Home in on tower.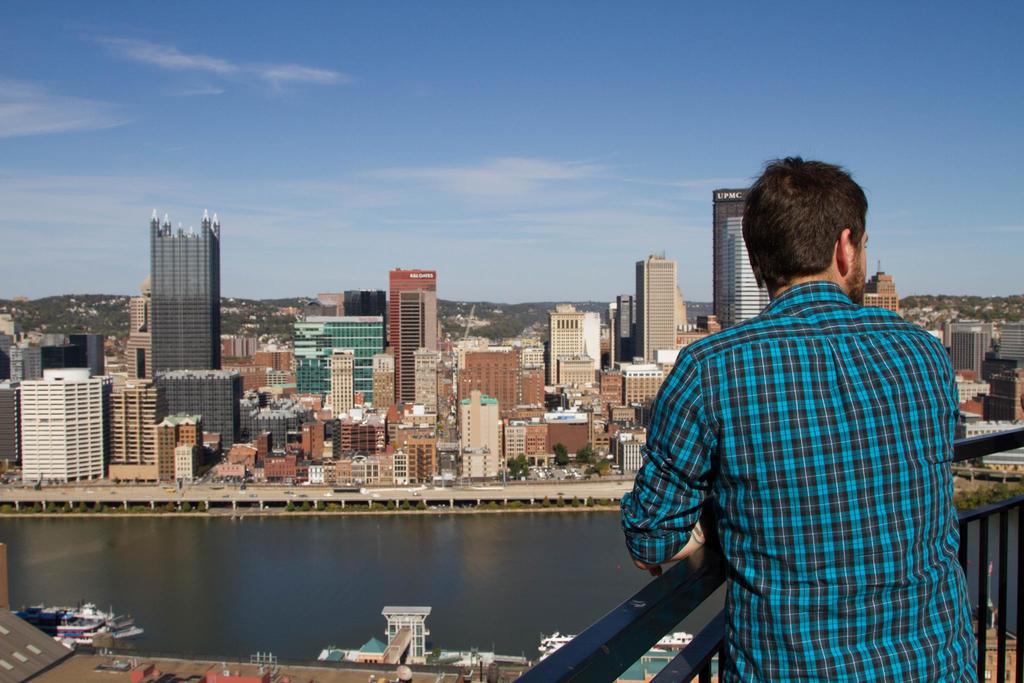
Homed in at [left=711, top=183, right=751, bottom=323].
